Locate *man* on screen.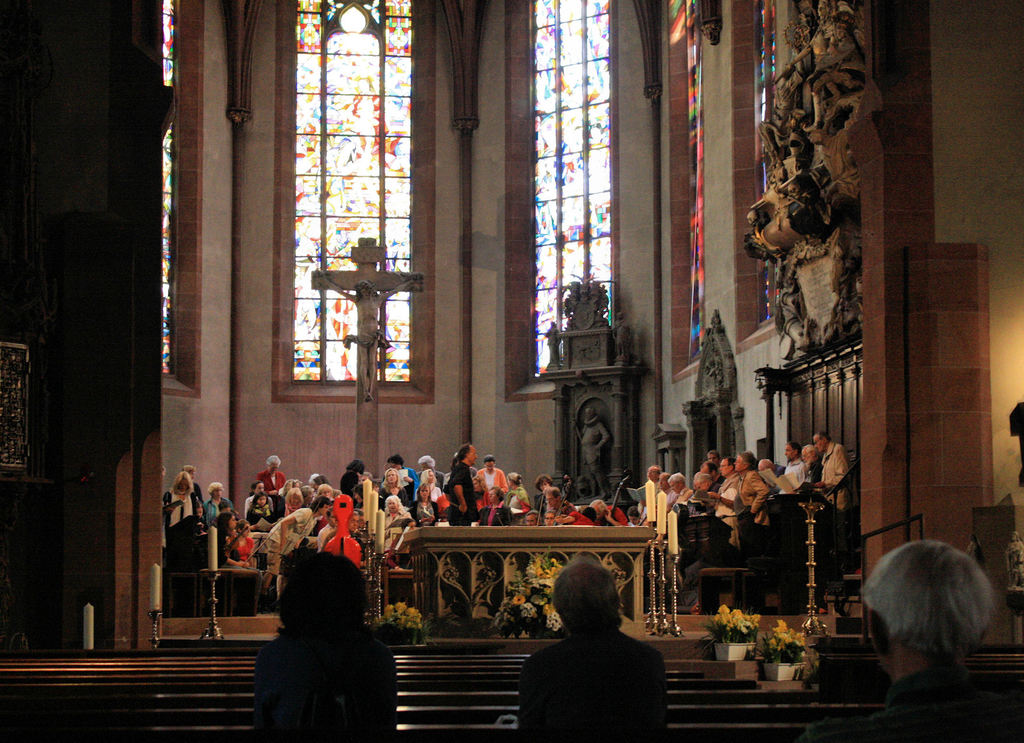
On screen at l=800, t=539, r=1023, b=742.
